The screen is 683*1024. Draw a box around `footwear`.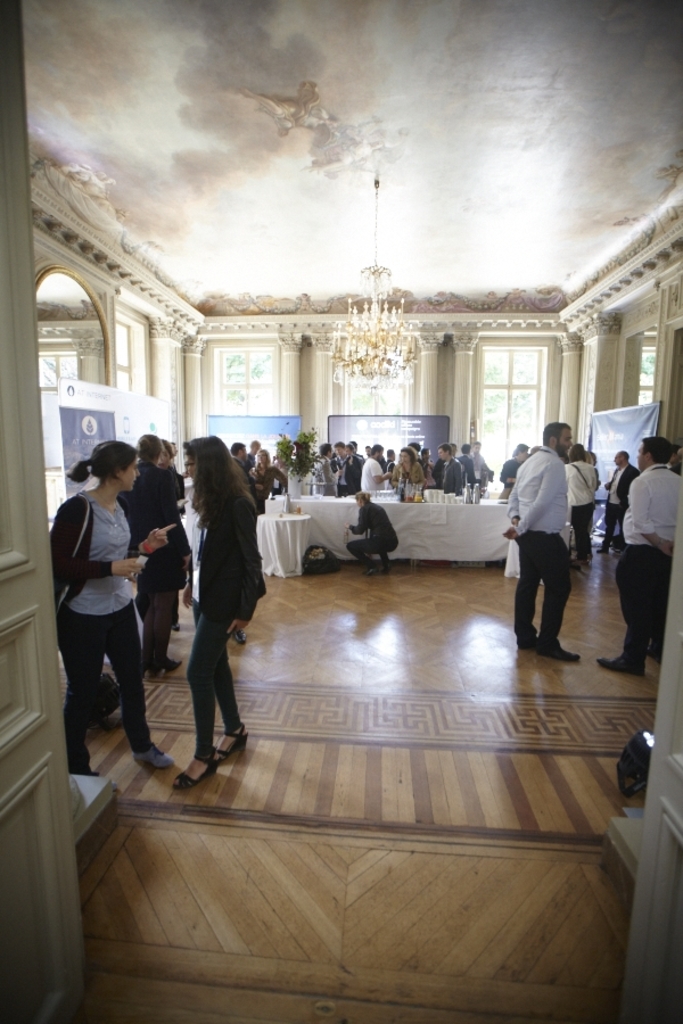
[left=230, top=629, right=245, bottom=645].
